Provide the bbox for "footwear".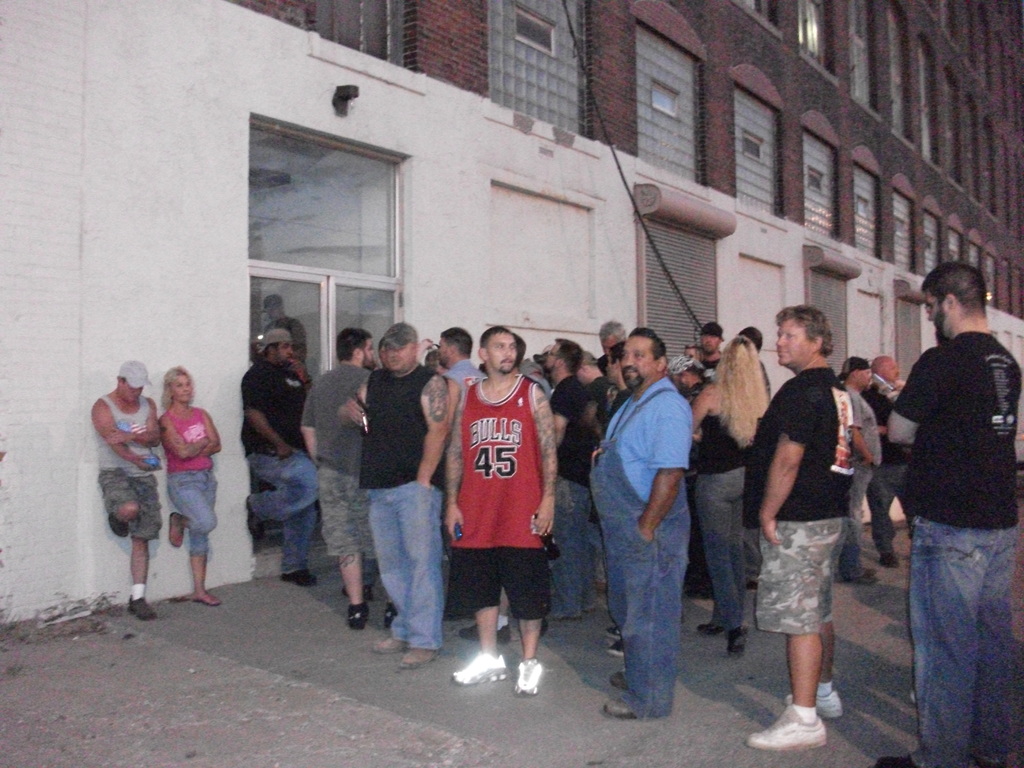
bbox=[511, 650, 537, 688].
